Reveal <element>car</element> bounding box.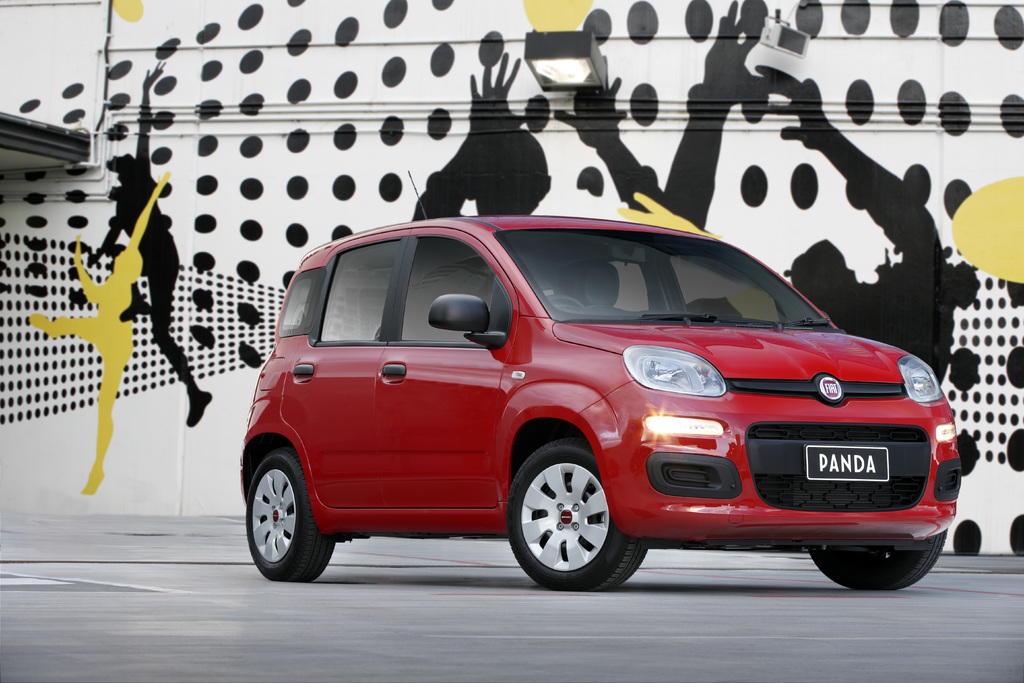
Revealed: Rect(238, 169, 965, 591).
